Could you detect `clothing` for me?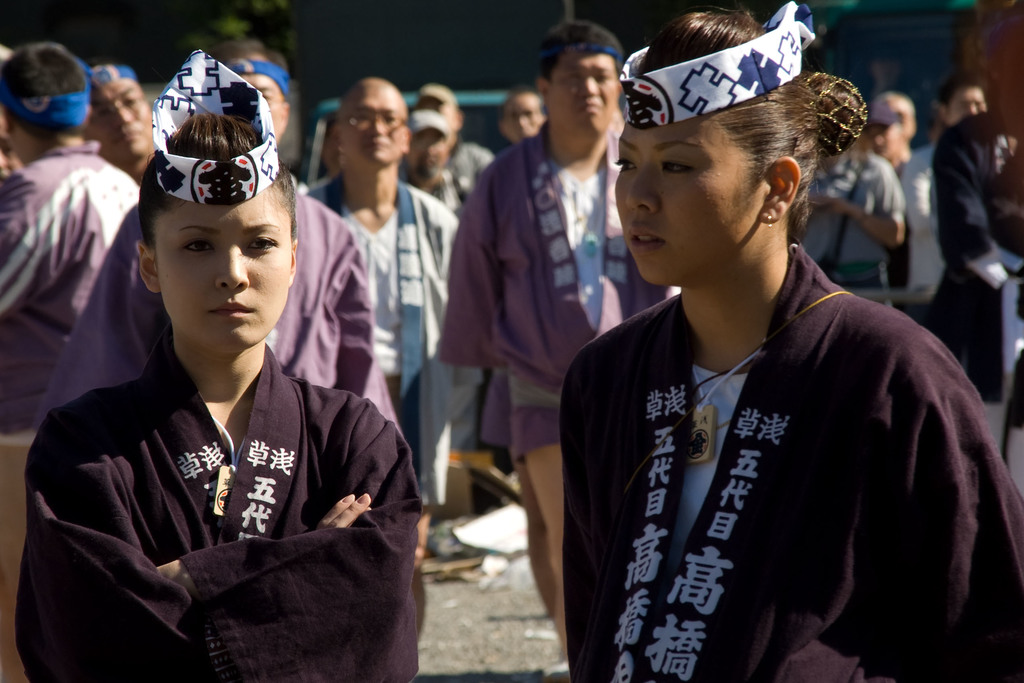
Detection result: 801:152:914:310.
